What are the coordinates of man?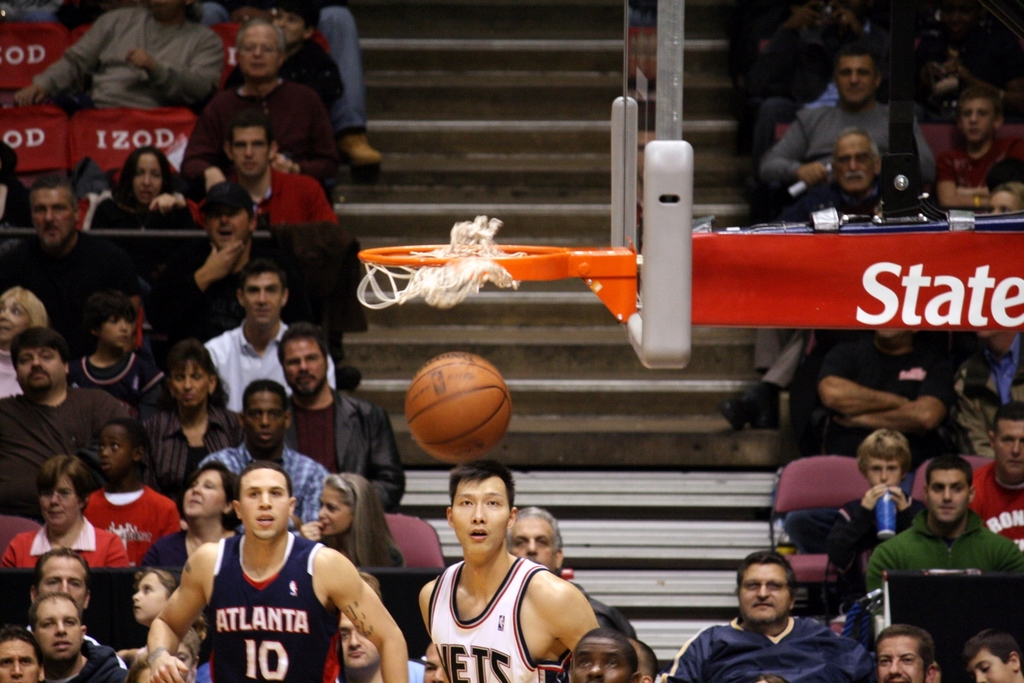
left=317, top=580, right=427, bottom=682.
